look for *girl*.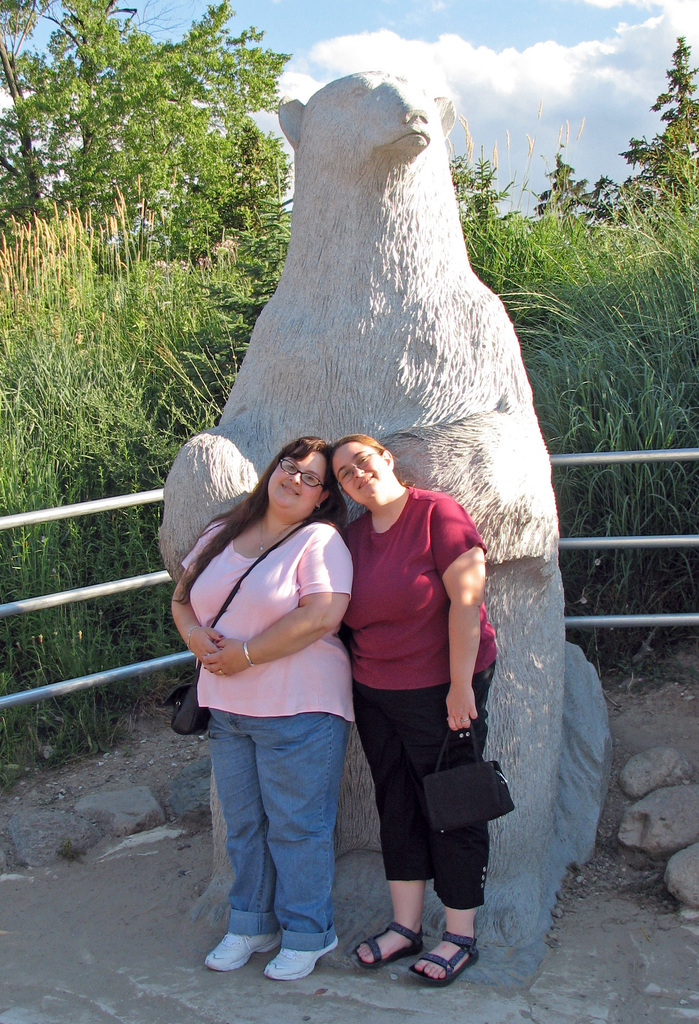
Found: bbox=[161, 425, 348, 992].
